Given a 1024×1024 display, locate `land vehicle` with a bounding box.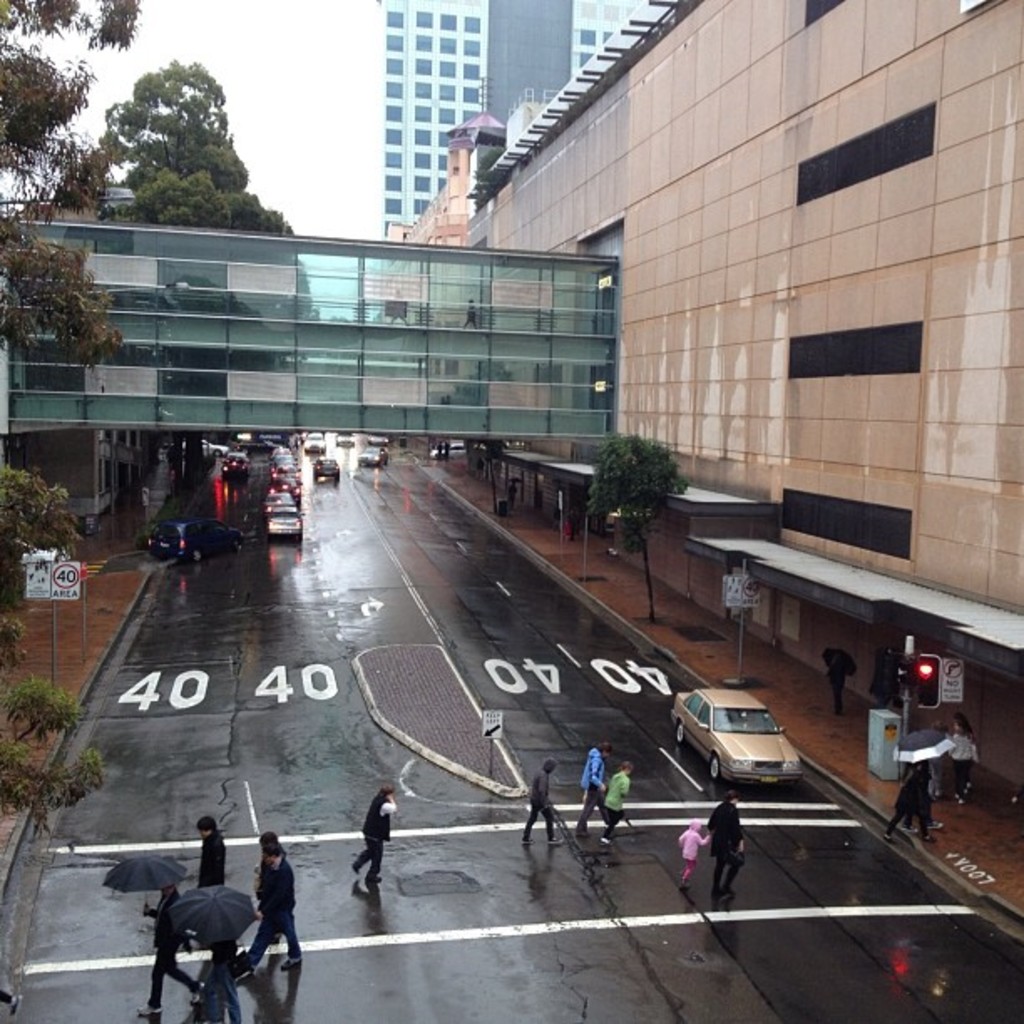
Located: select_region(308, 455, 340, 482).
